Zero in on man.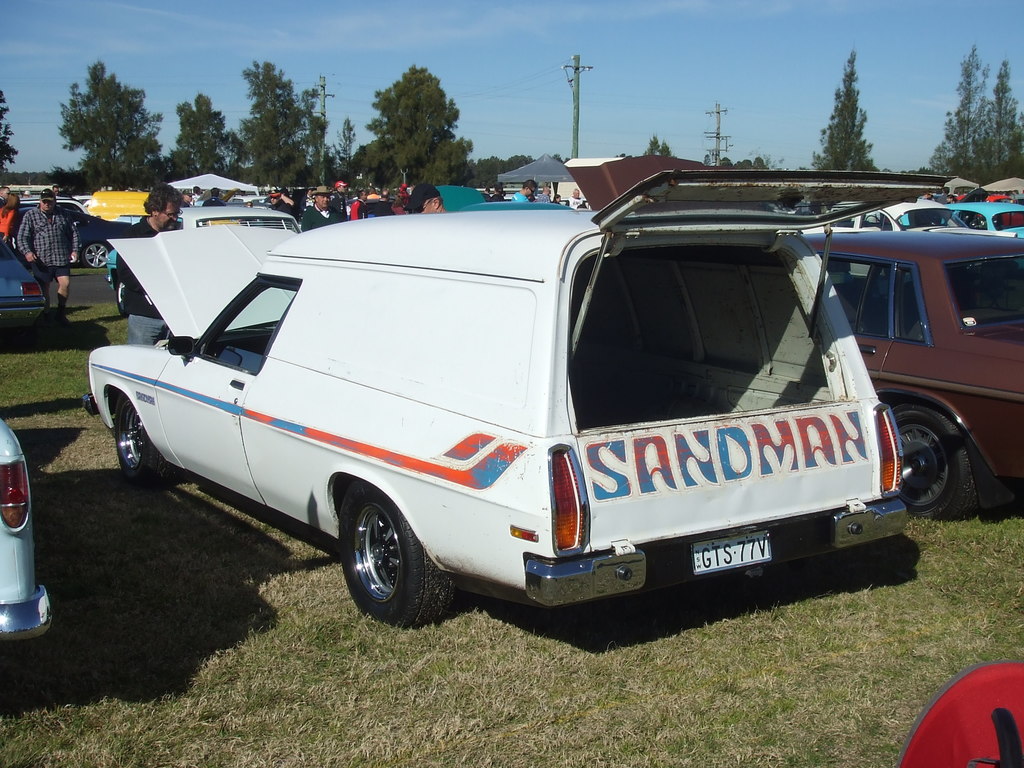
Zeroed in: [537,188,553,205].
